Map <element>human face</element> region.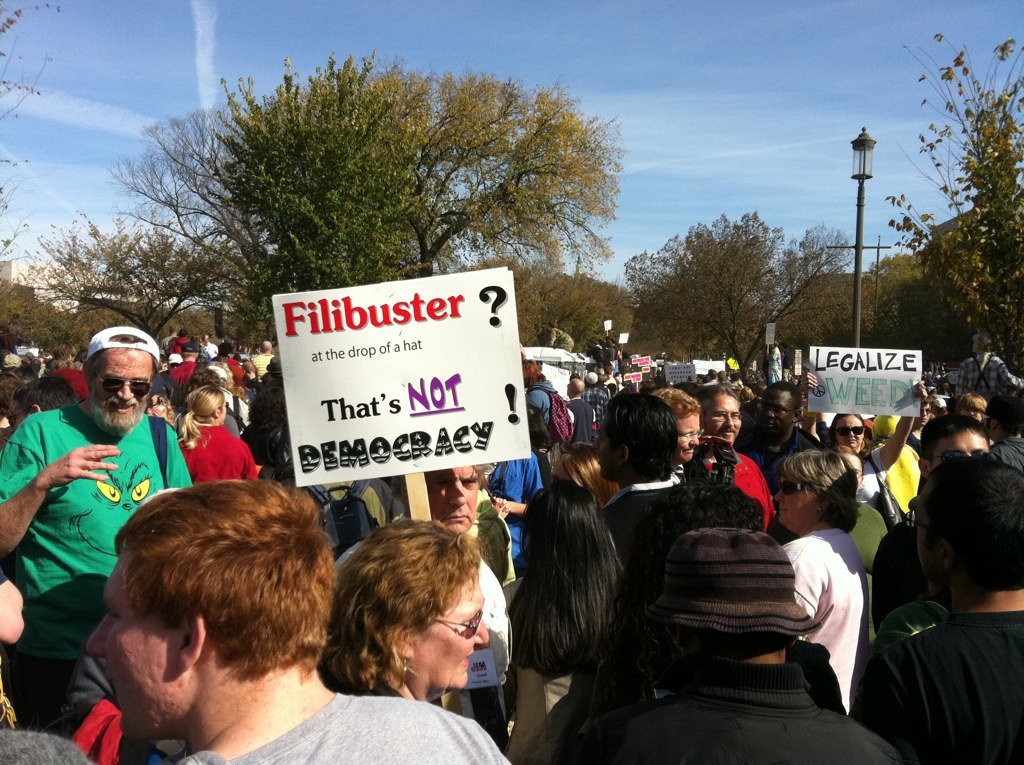
Mapped to 927/428/986/466.
